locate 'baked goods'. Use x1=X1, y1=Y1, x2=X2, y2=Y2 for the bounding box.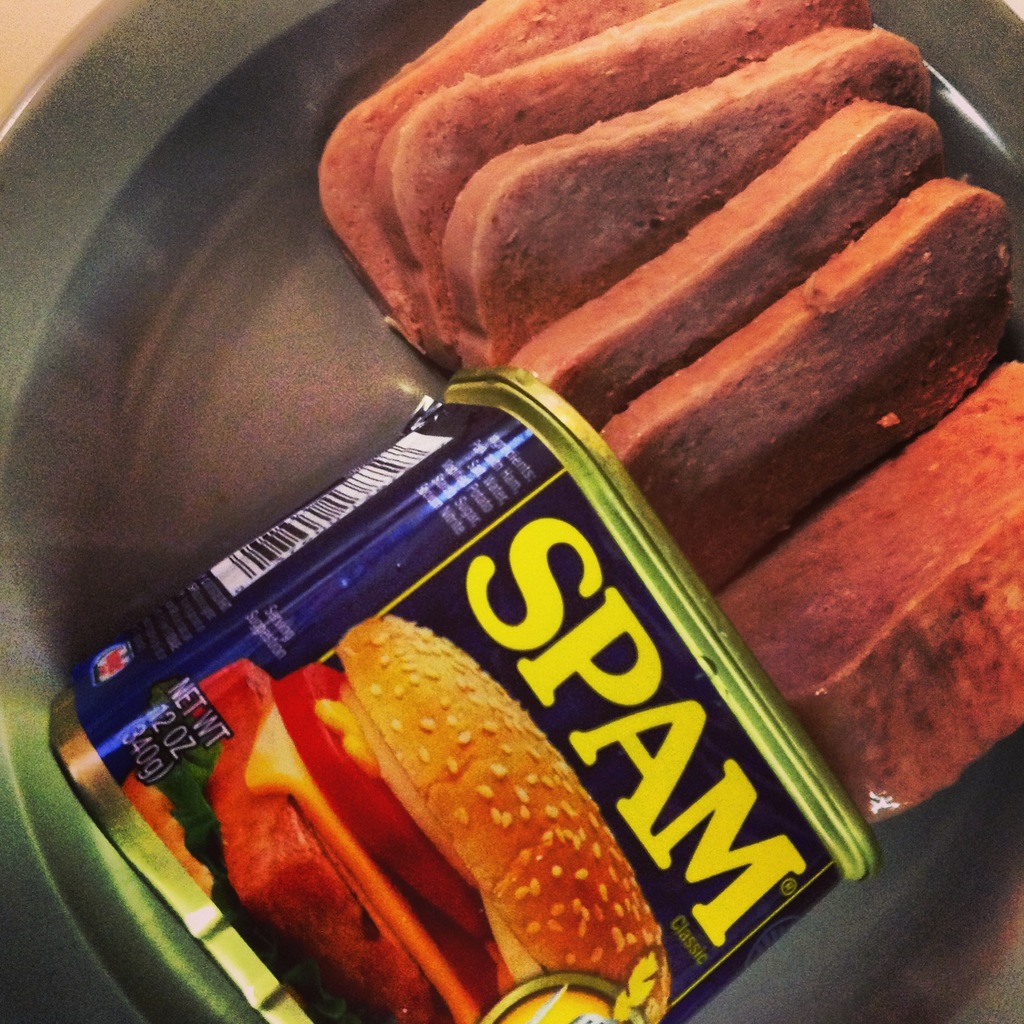
x1=589, y1=178, x2=1023, y2=607.
